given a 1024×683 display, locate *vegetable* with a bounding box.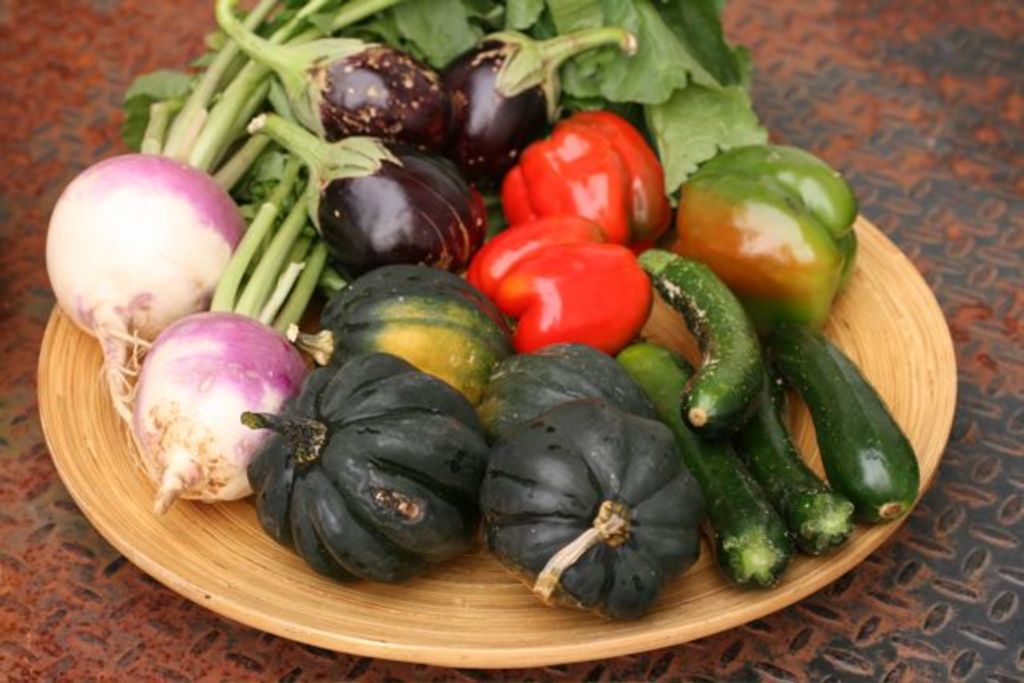
Located: 434:19:643:196.
